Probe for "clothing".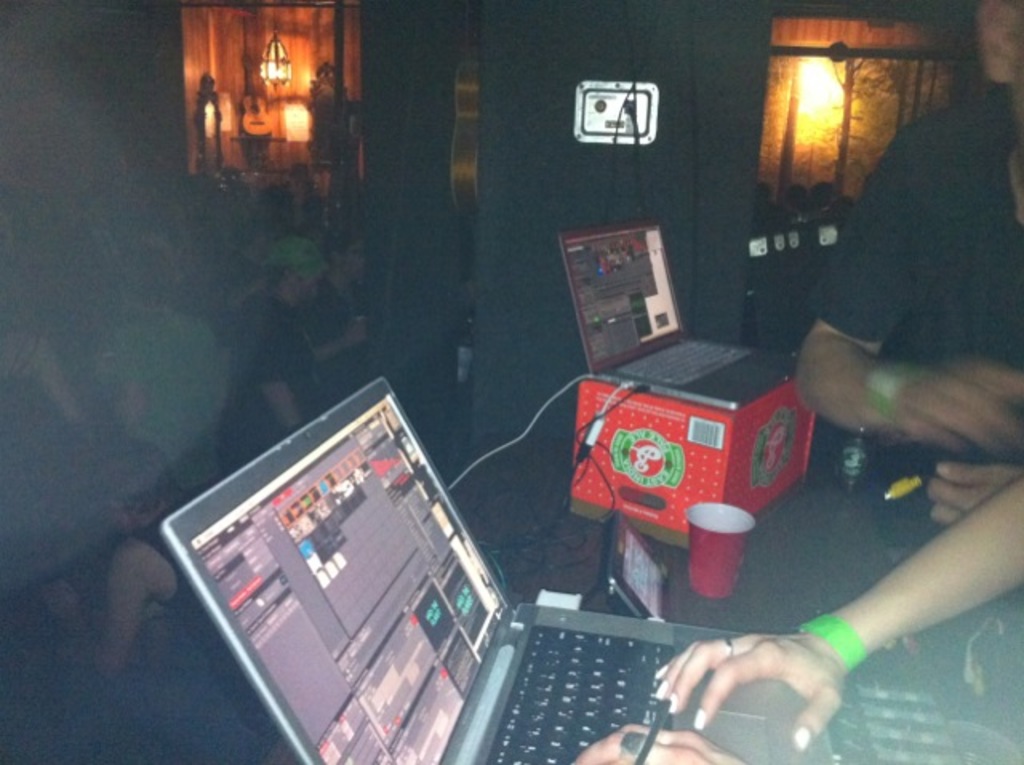
Probe result: [left=765, top=125, right=1002, bottom=527].
